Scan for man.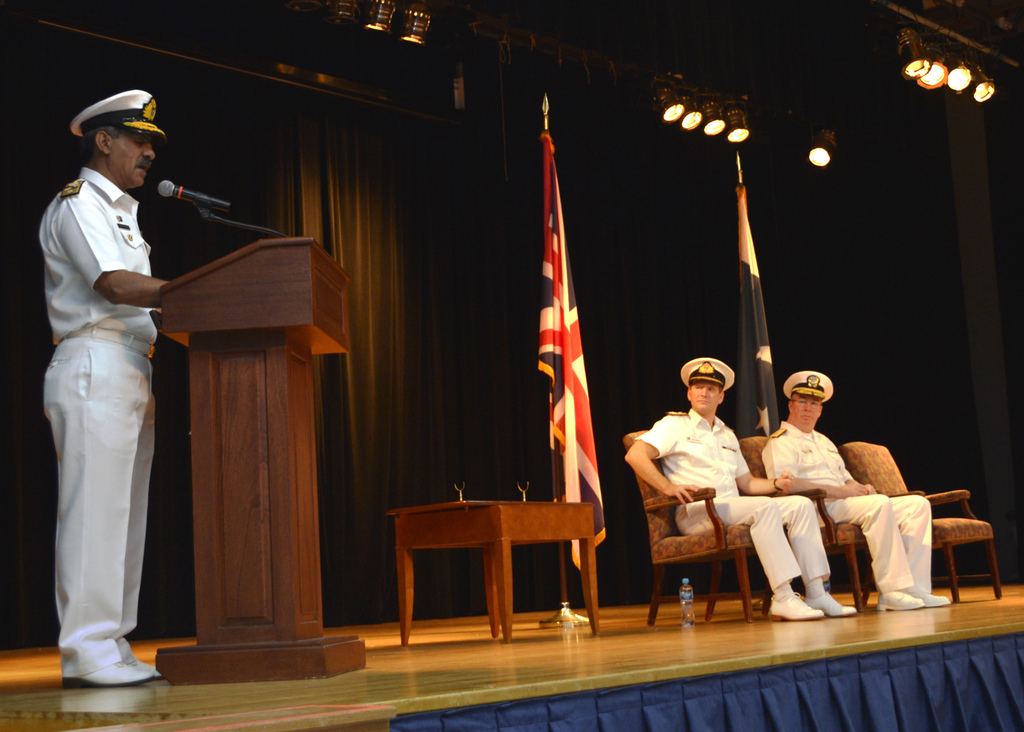
Scan result: bbox(625, 357, 859, 618).
